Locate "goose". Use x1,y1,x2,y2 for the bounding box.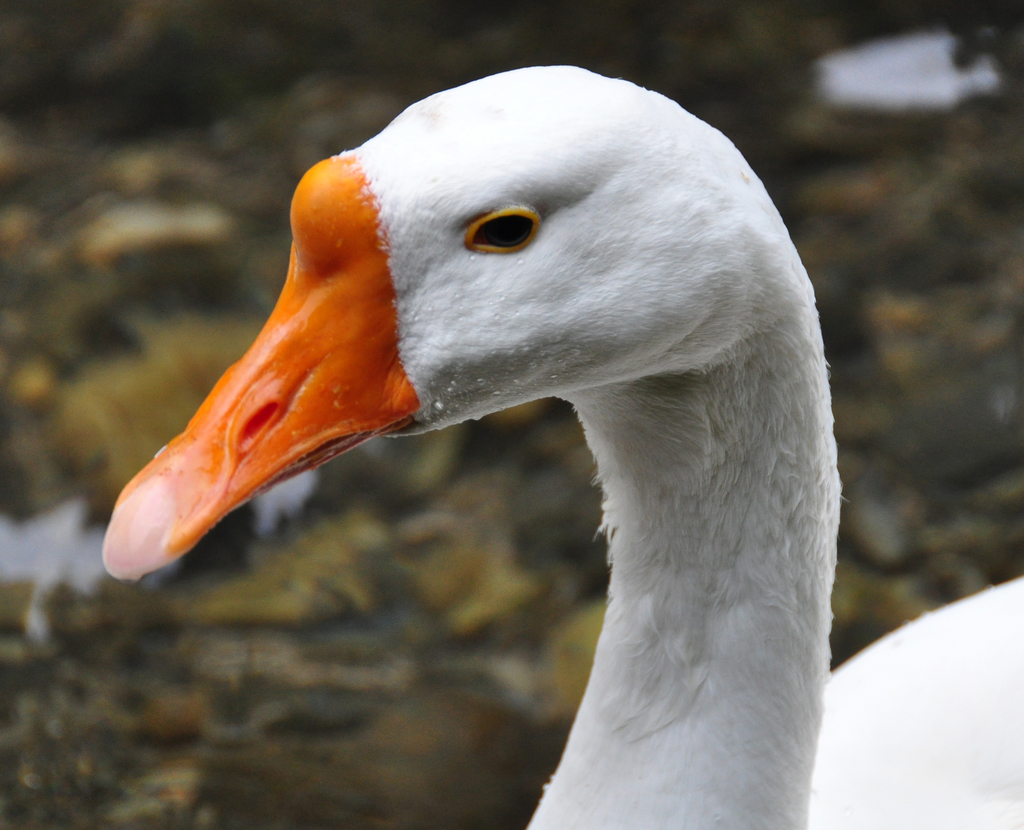
93,60,1023,829.
